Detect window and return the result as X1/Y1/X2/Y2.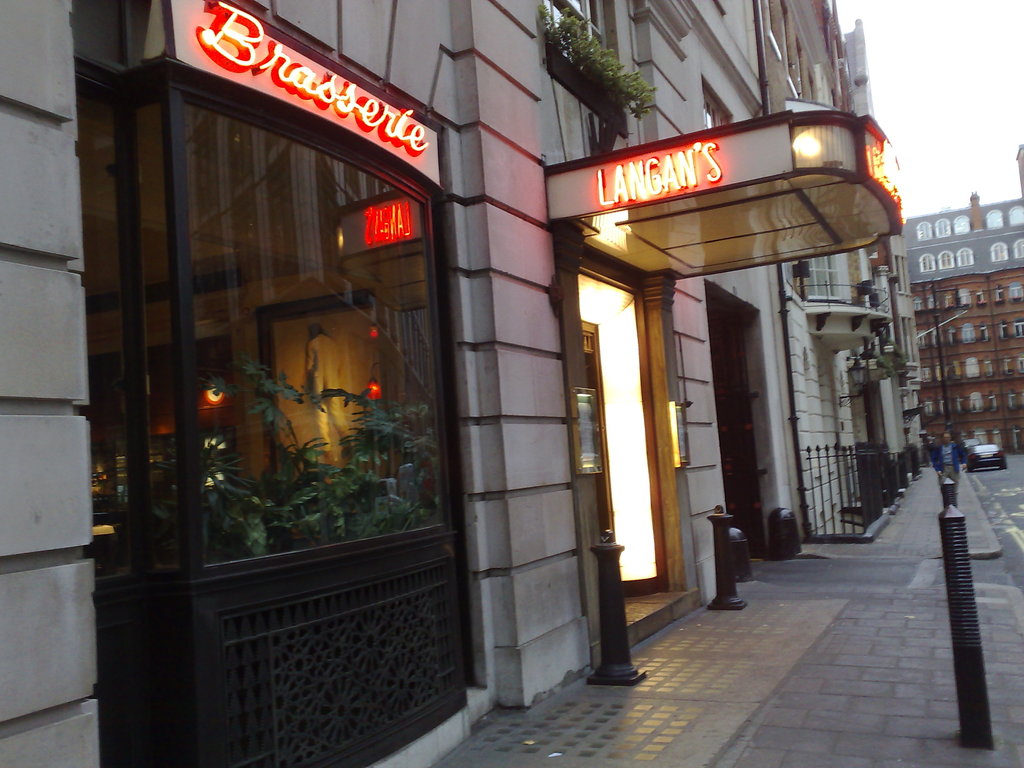
925/298/935/309.
